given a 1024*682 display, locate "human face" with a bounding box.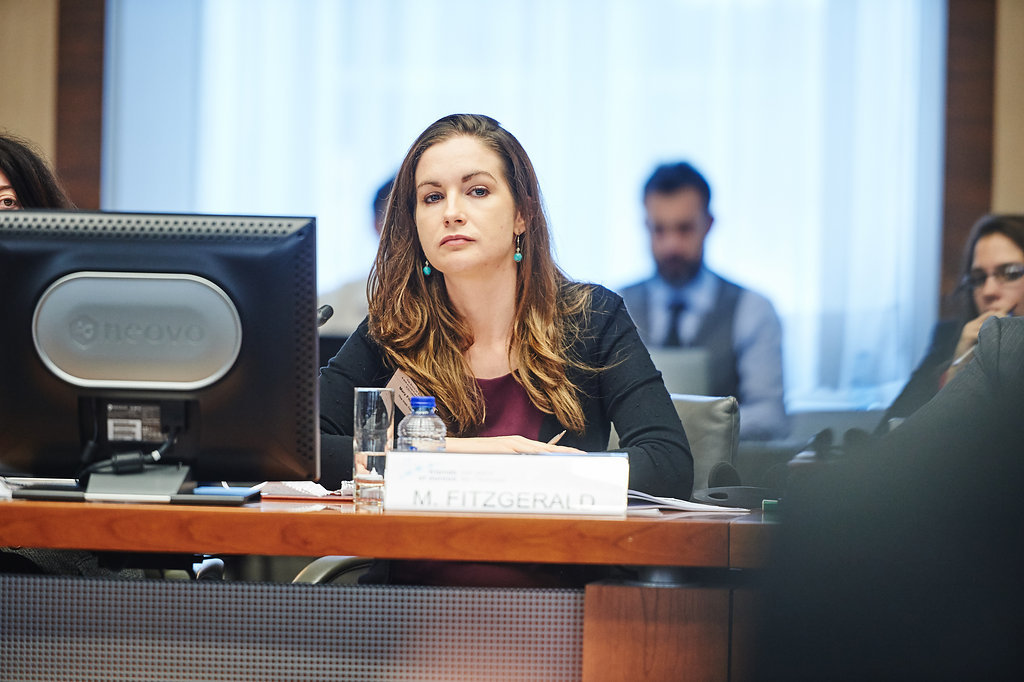
Located: (x1=417, y1=130, x2=514, y2=263).
